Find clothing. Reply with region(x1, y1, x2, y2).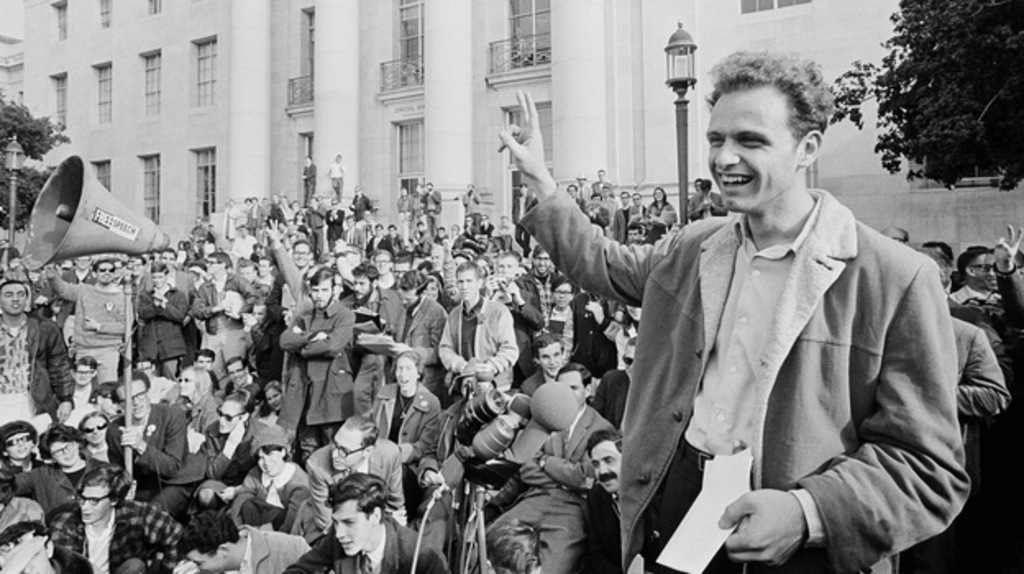
region(197, 238, 218, 261).
